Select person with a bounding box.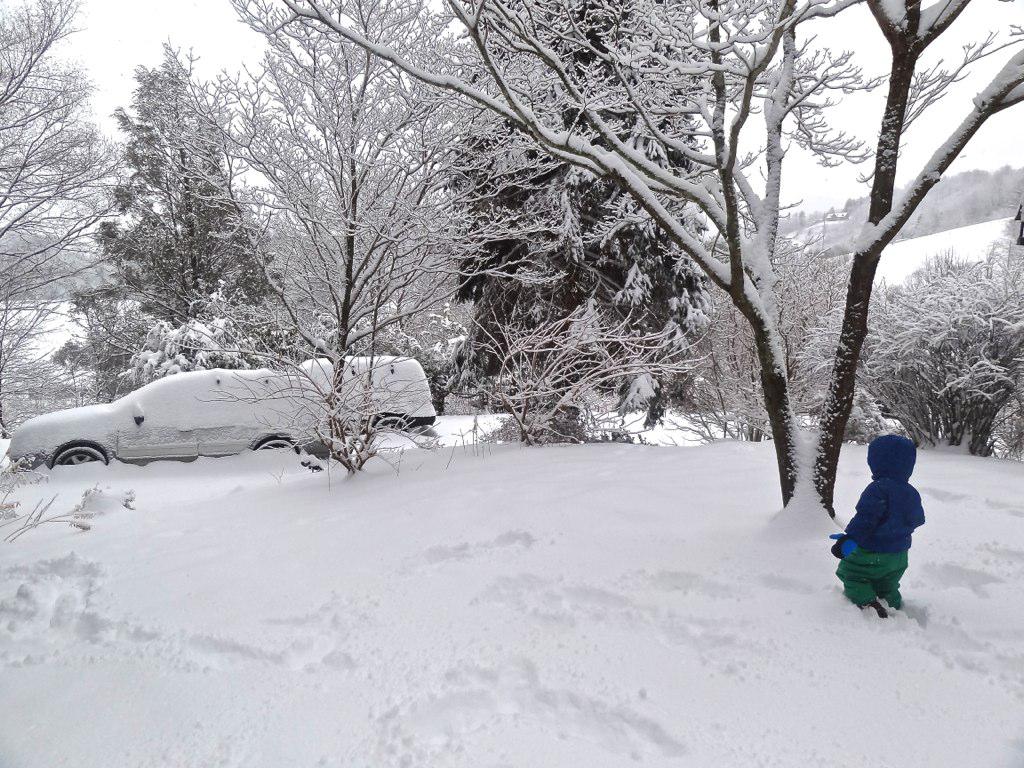
x1=833, y1=429, x2=934, y2=633.
